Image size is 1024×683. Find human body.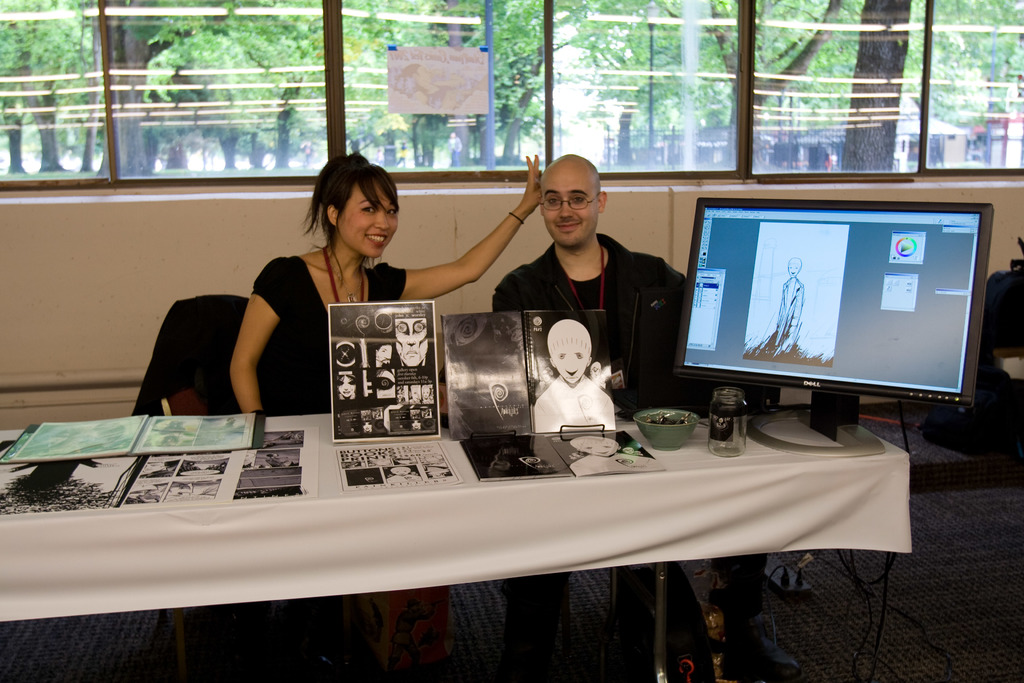
[left=495, top=156, right=797, bottom=682].
